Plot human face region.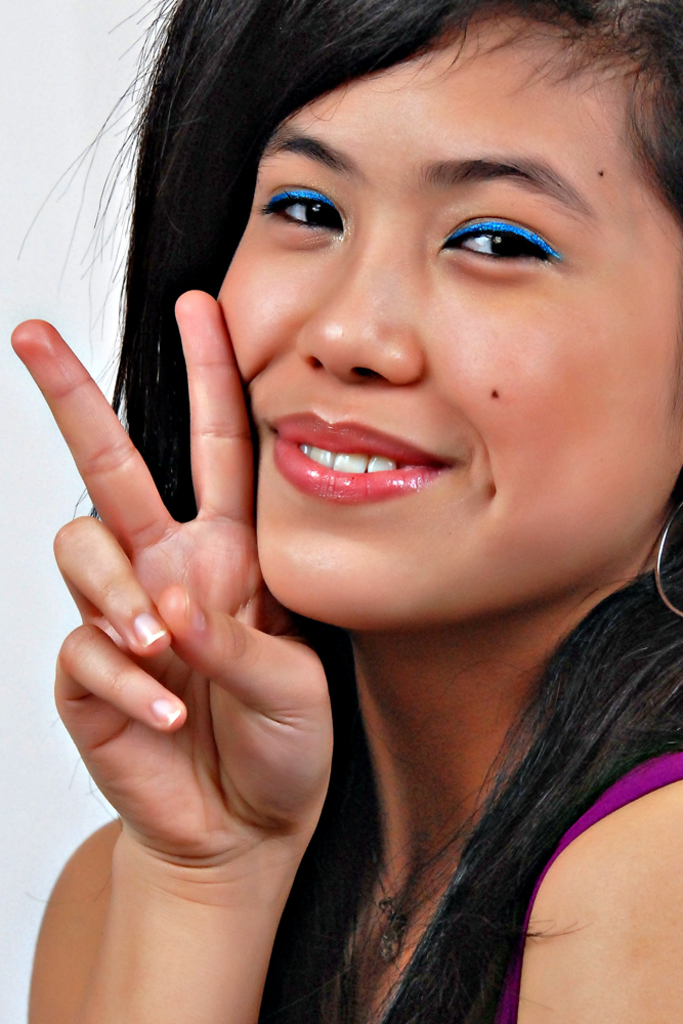
Plotted at <box>217,20,682,626</box>.
